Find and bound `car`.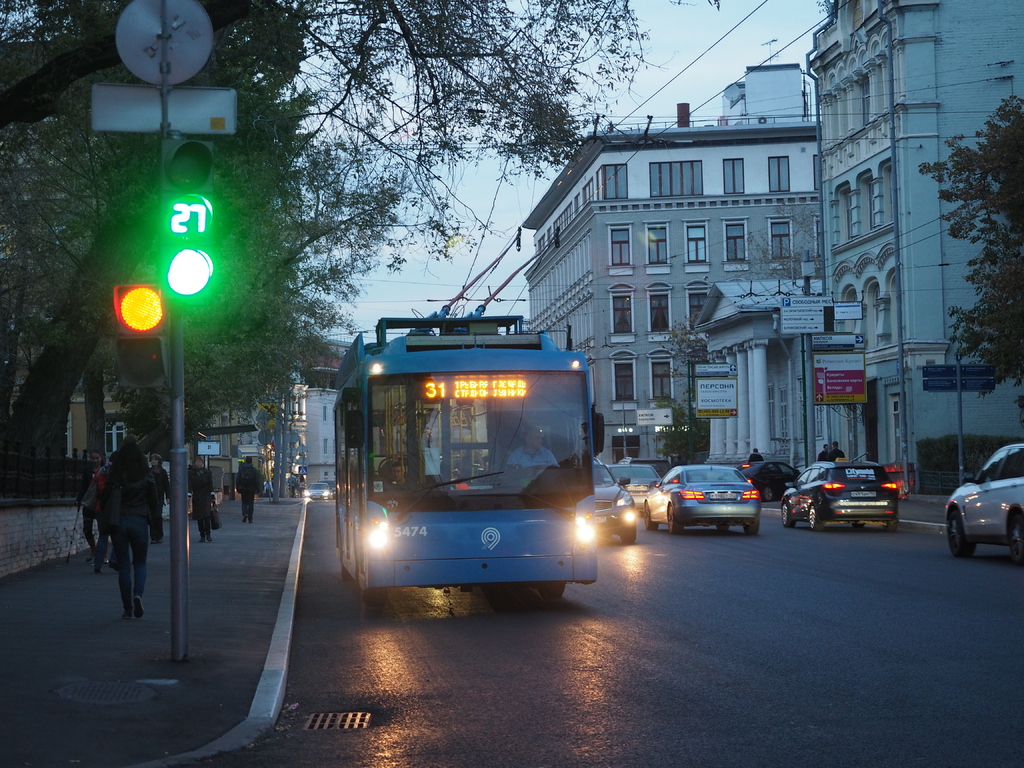
Bound: crop(780, 452, 900, 533).
